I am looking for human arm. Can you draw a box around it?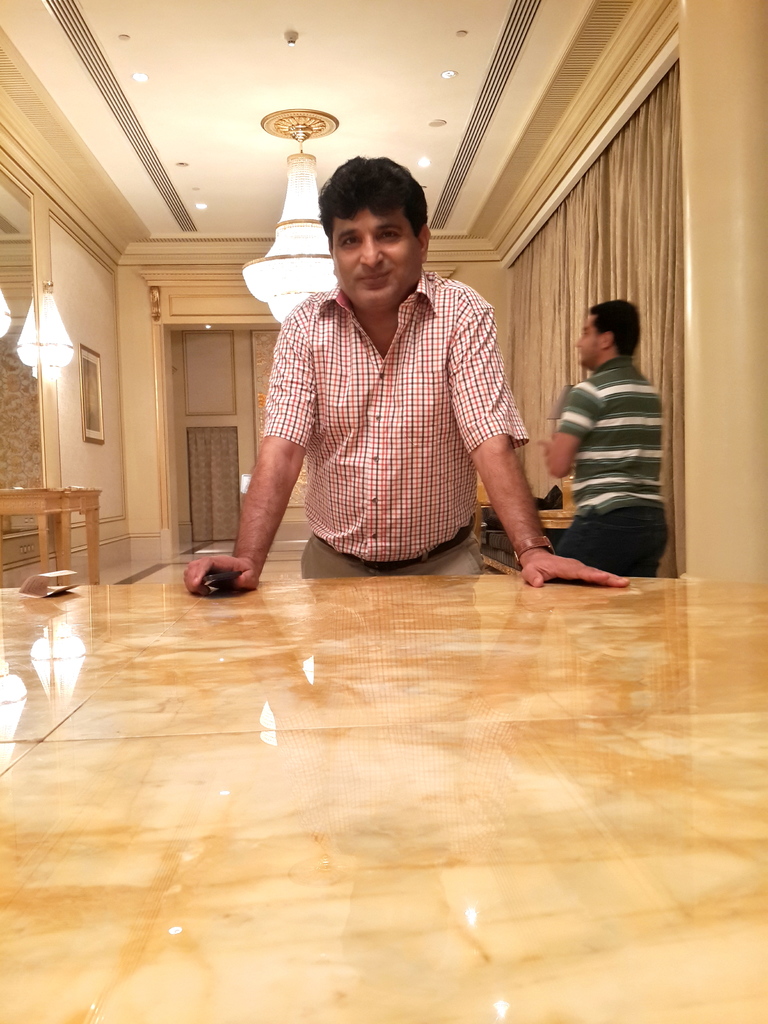
Sure, the bounding box is select_region(541, 386, 591, 484).
